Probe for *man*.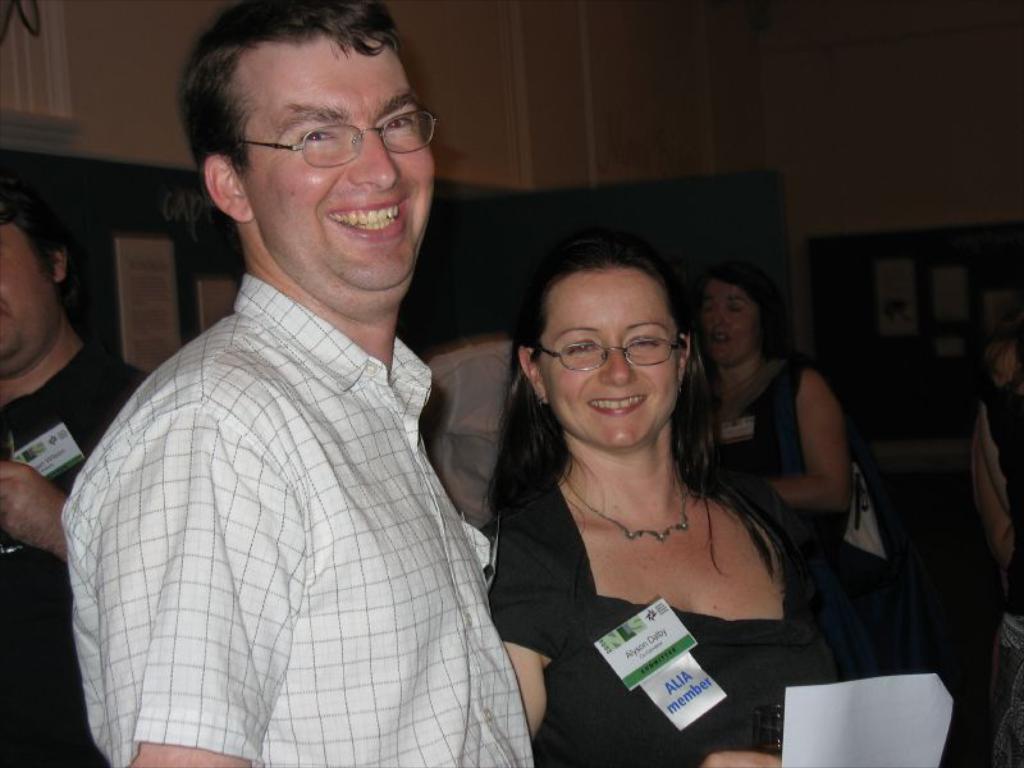
Probe result: <region>0, 166, 164, 767</region>.
